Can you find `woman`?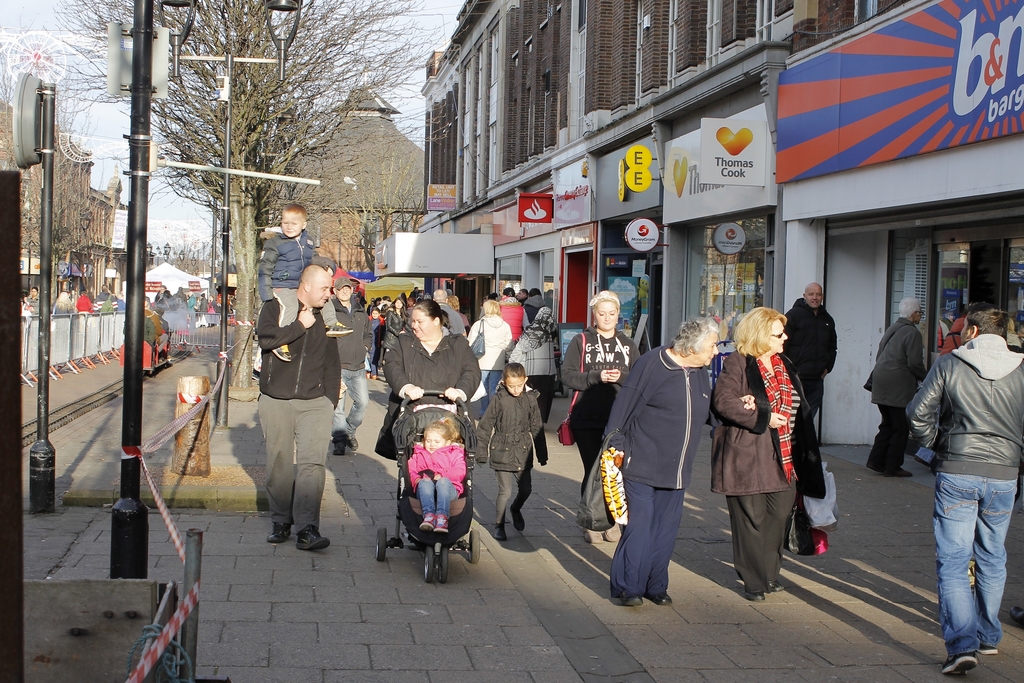
Yes, bounding box: box(371, 299, 483, 461).
